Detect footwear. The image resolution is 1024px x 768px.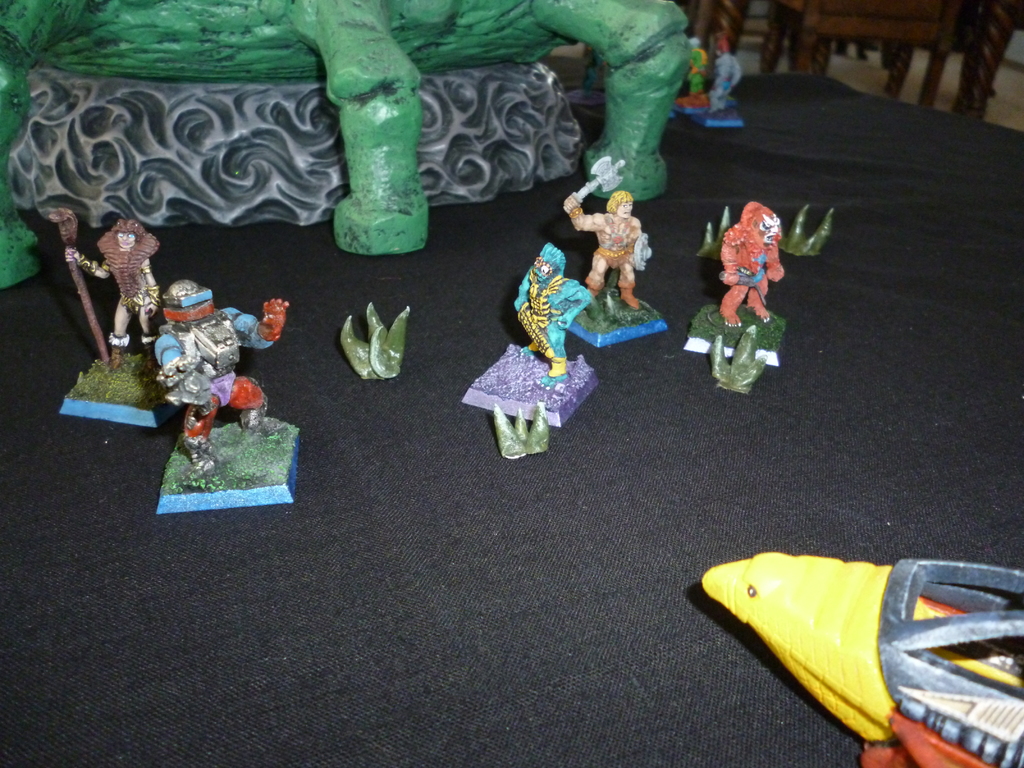
618,277,641,308.
